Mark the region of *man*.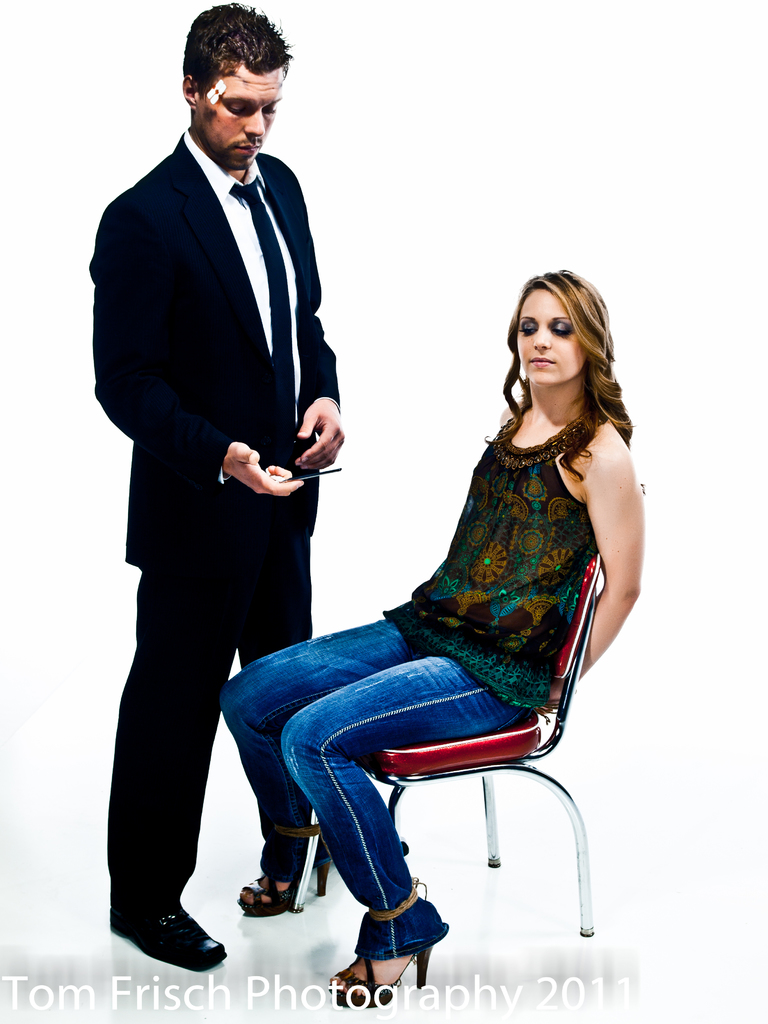
Region: (92, 29, 419, 970).
